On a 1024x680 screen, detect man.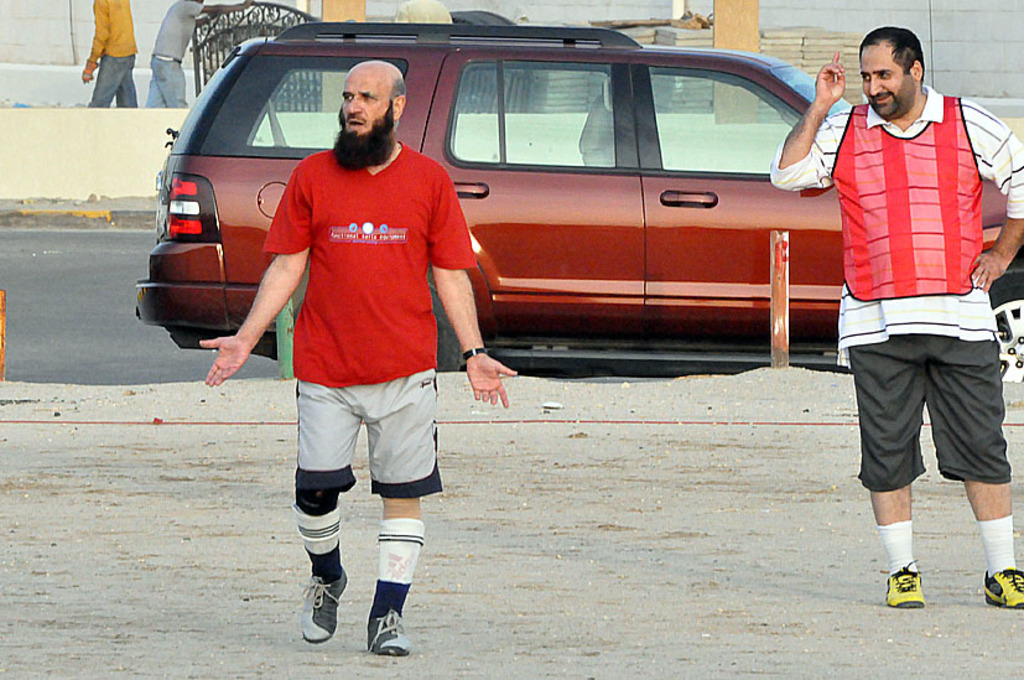
region(805, 30, 1017, 569).
